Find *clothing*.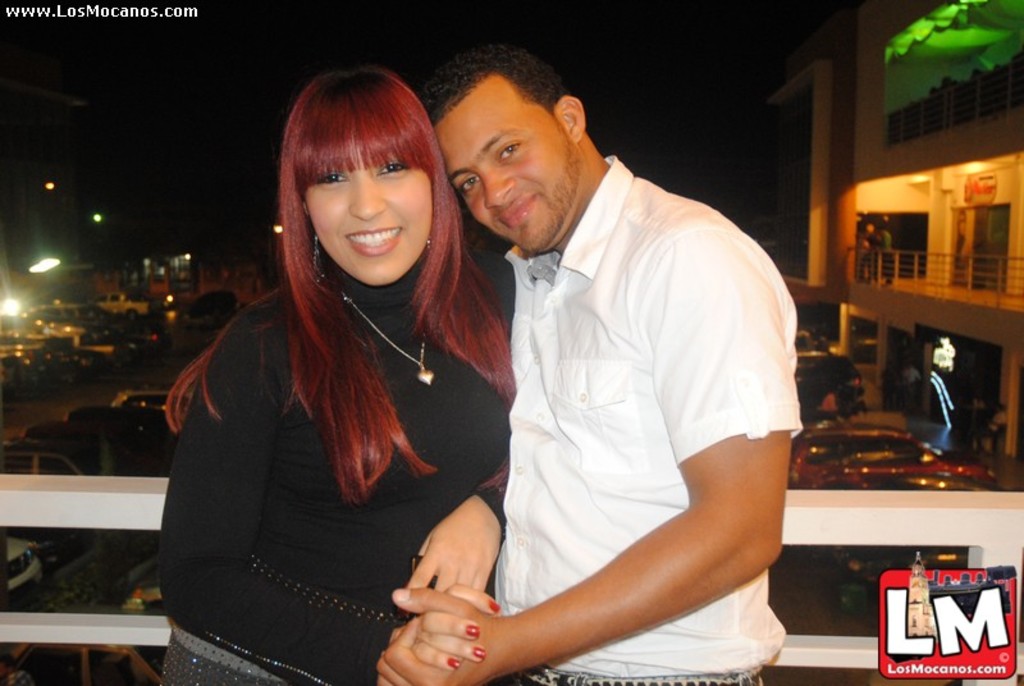
{"left": 150, "top": 241, "right": 518, "bottom": 685}.
